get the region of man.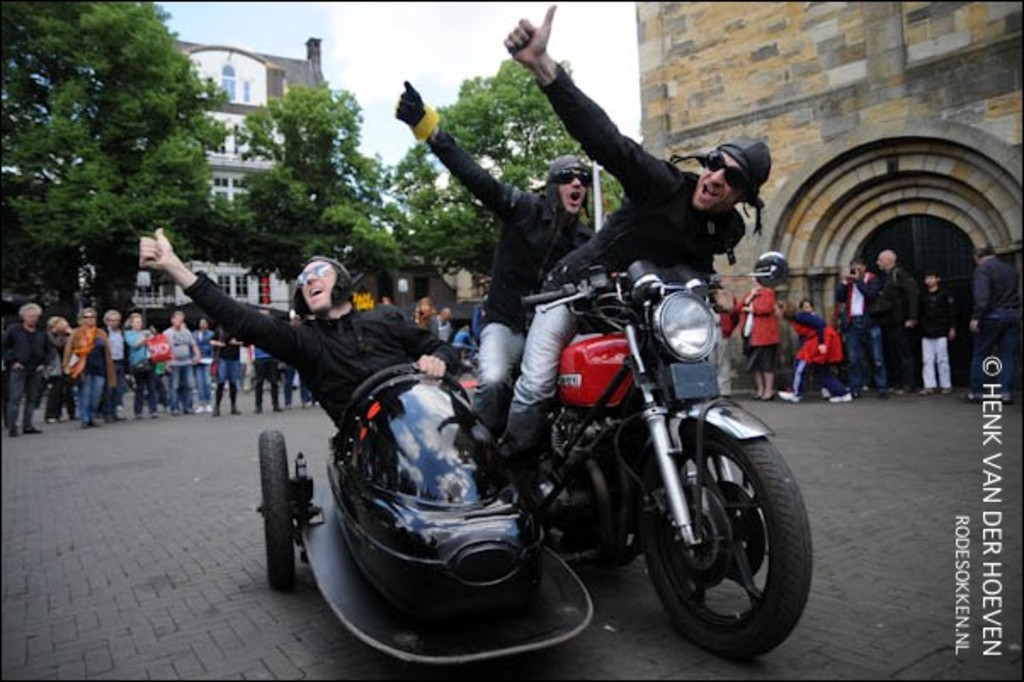
<box>958,240,1022,410</box>.
